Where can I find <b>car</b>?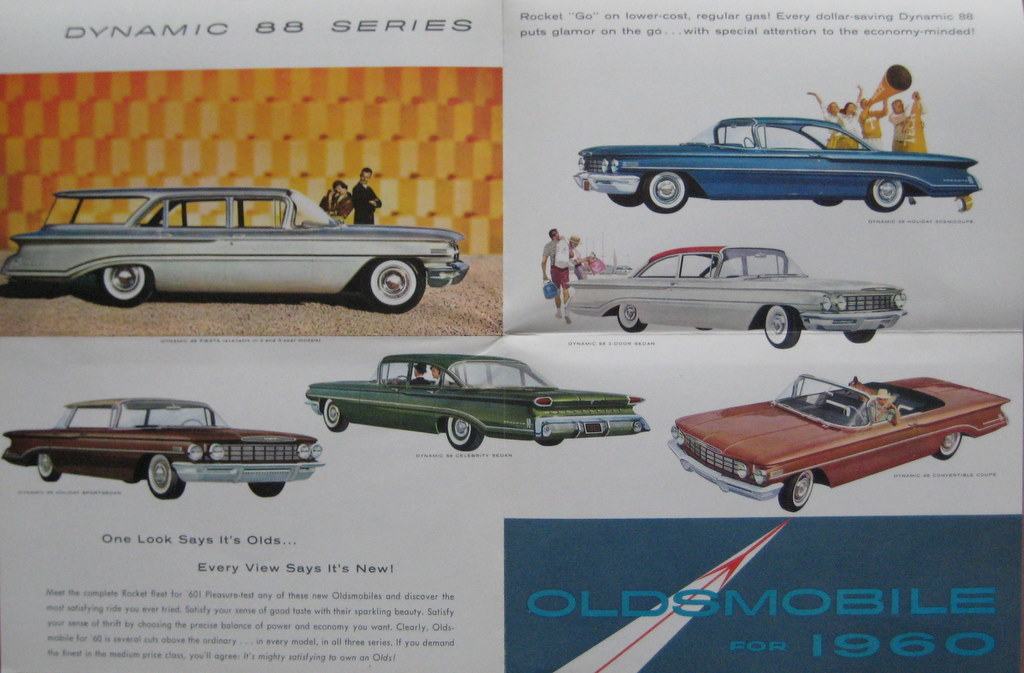
You can find it at (x1=308, y1=354, x2=652, y2=451).
